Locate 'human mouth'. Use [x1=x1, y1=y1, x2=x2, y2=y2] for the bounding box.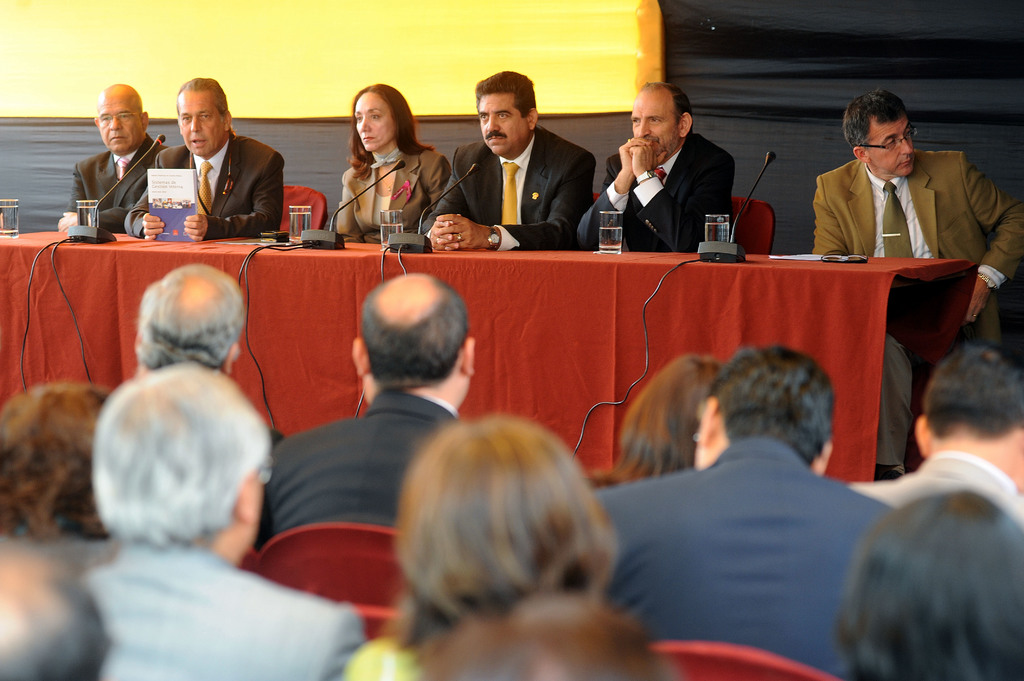
[x1=488, y1=134, x2=505, y2=141].
